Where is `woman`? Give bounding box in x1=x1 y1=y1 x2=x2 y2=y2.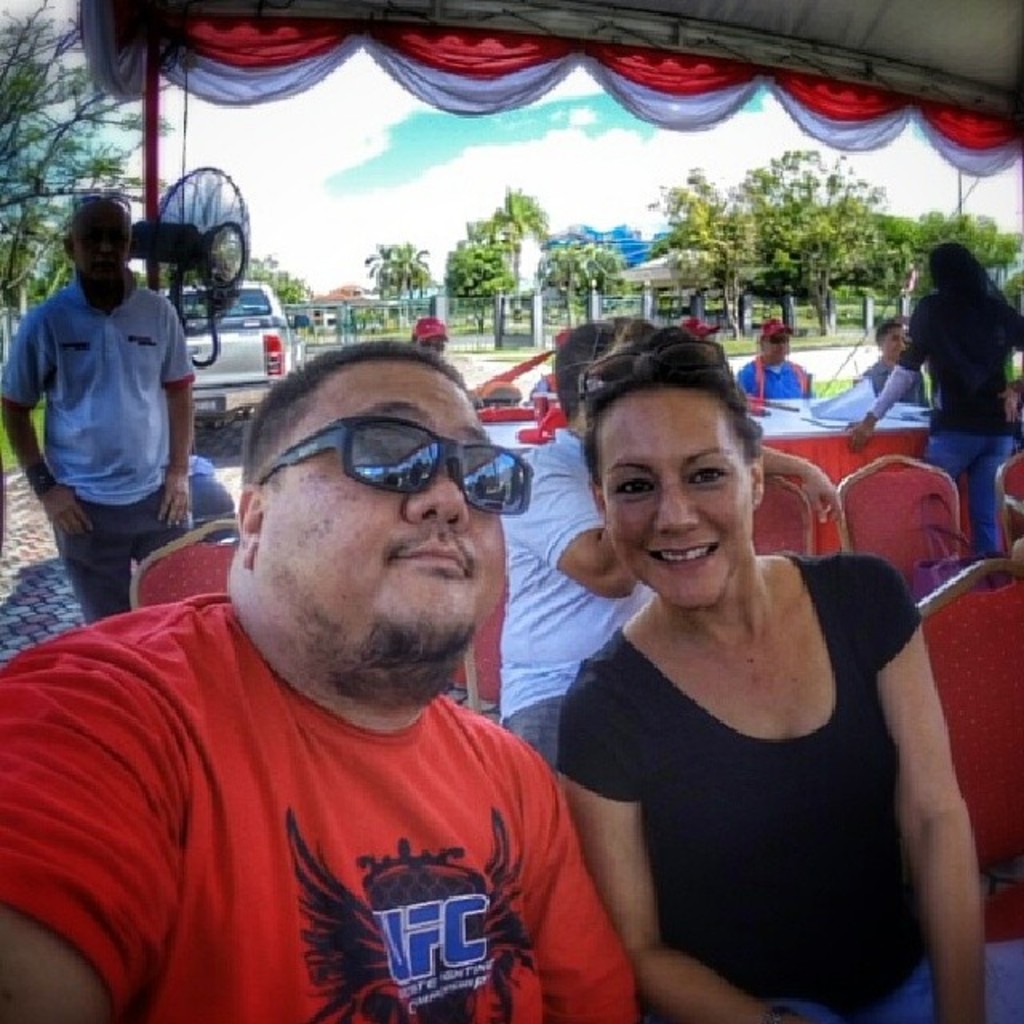
x1=550 y1=328 x2=1022 y2=1022.
